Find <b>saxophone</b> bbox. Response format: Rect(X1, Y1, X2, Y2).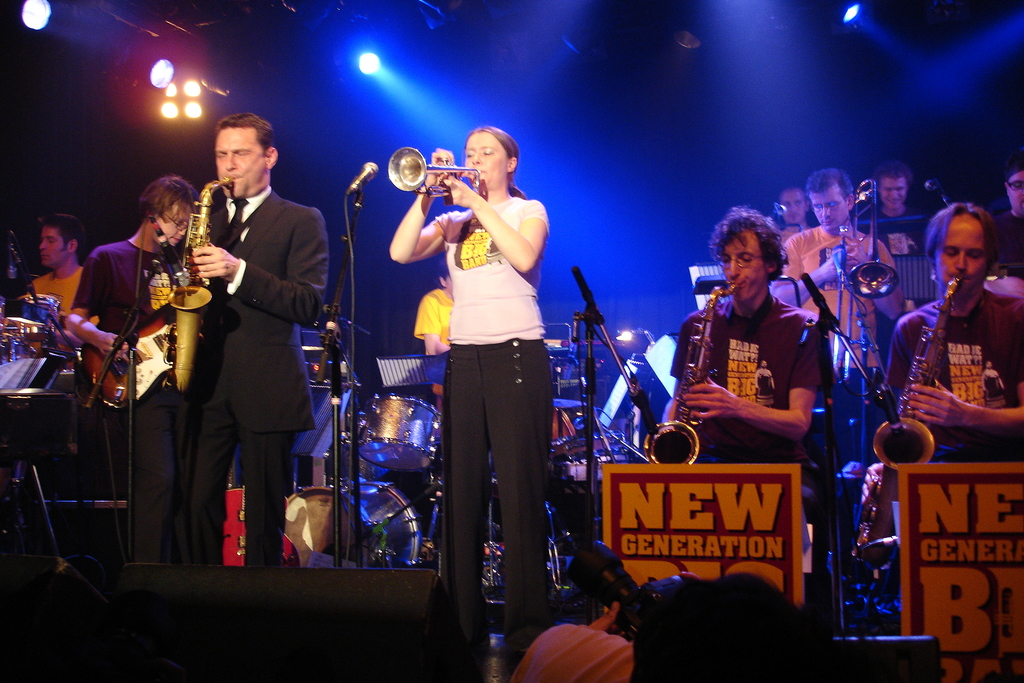
Rect(164, 173, 235, 400).
